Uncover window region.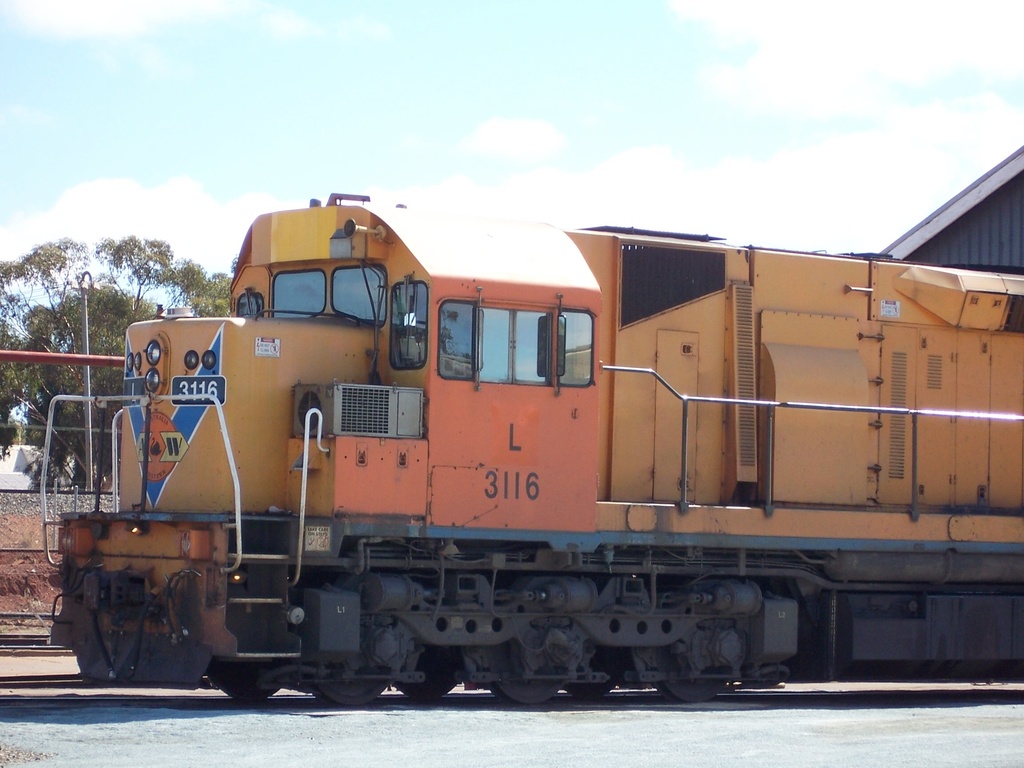
Uncovered: 387, 280, 426, 371.
